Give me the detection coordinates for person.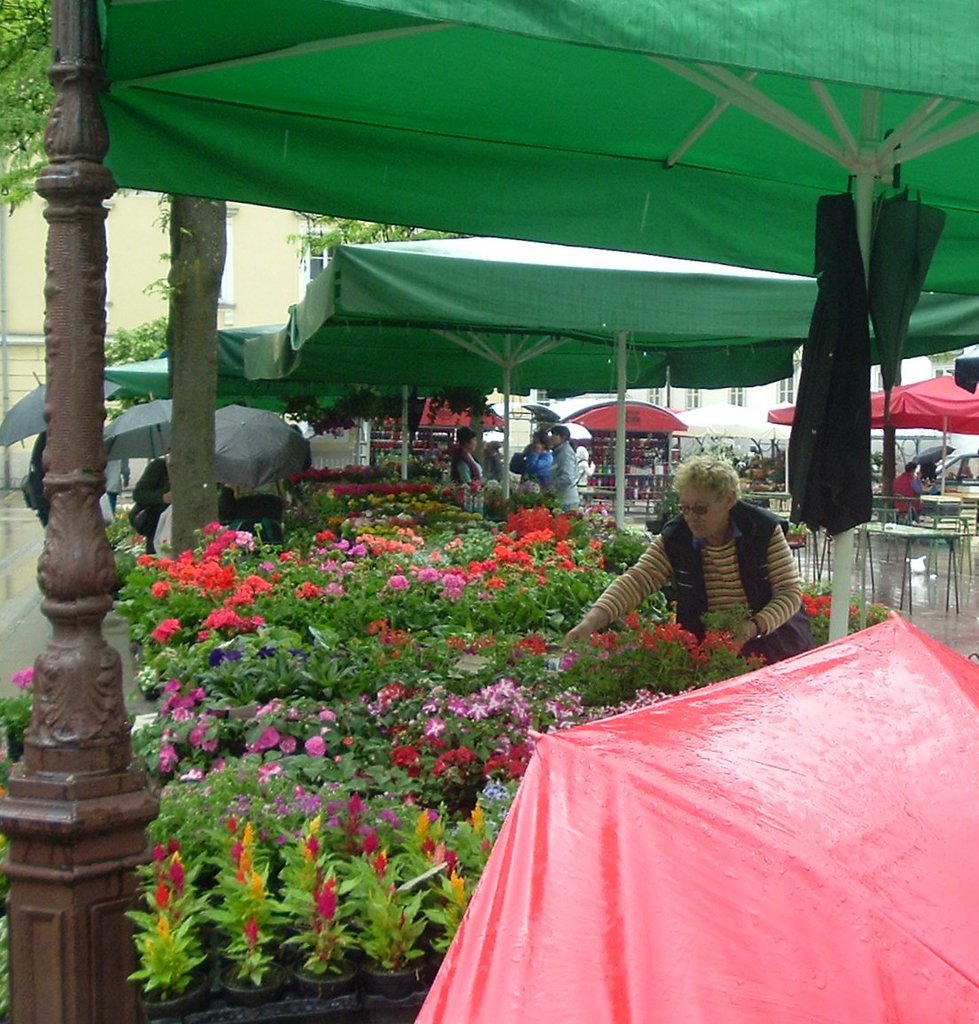
bbox=(888, 460, 912, 517).
